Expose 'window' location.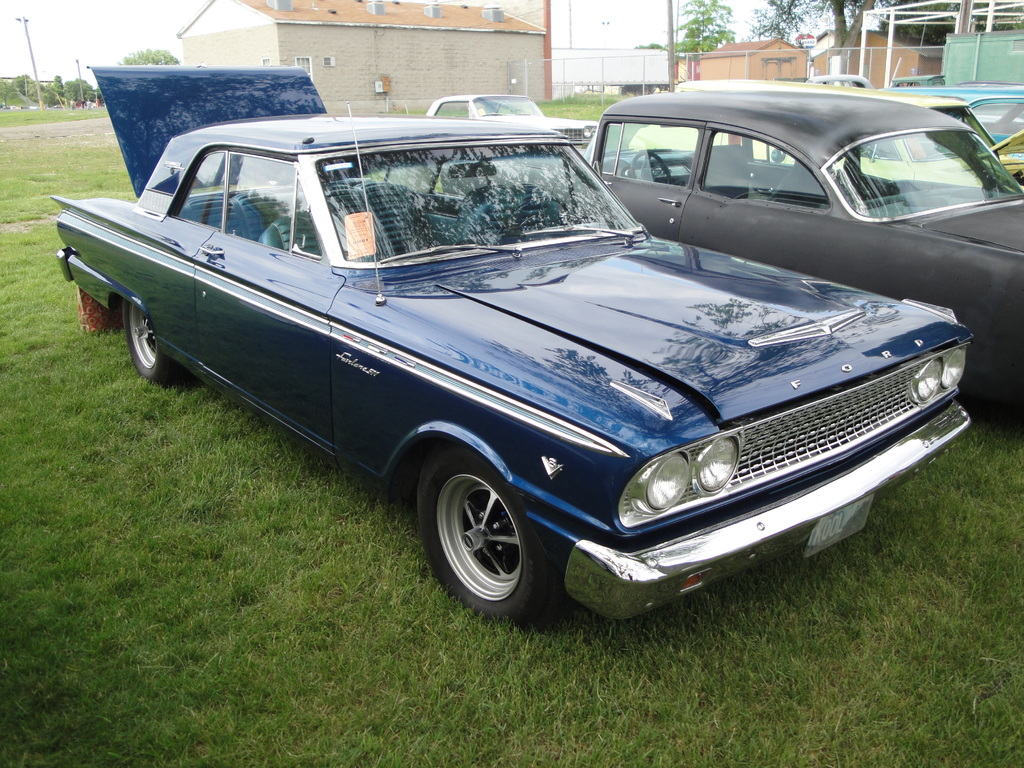
Exposed at box(827, 77, 863, 90).
